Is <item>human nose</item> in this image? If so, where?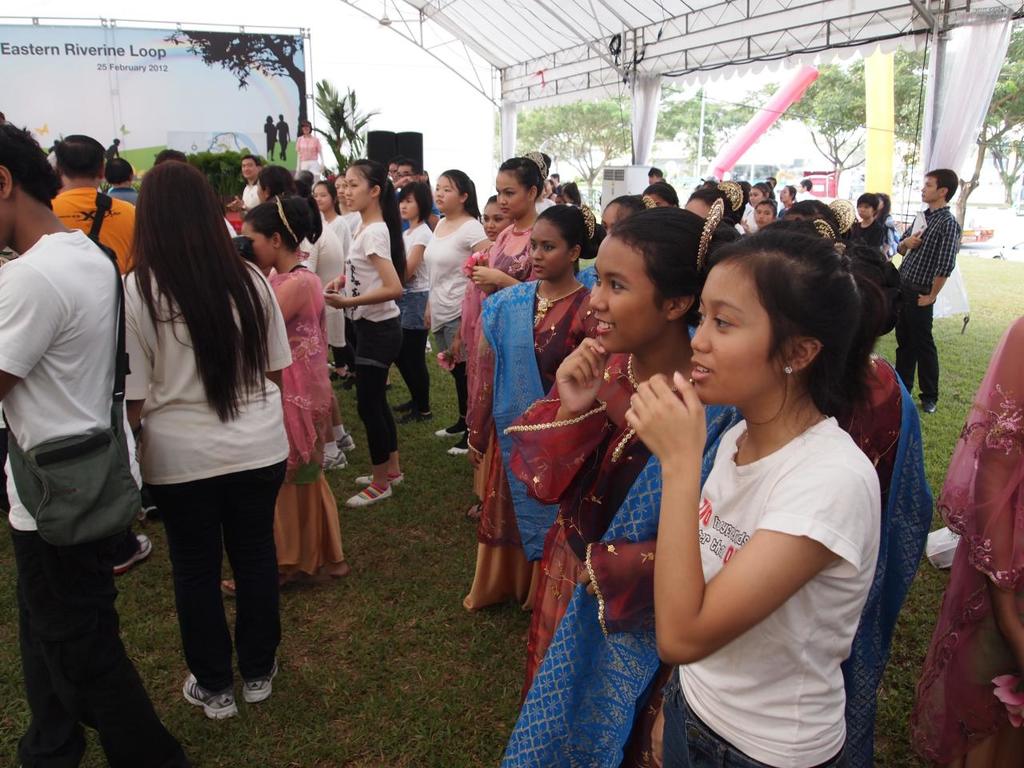
Yes, at <box>397,201,409,207</box>.
